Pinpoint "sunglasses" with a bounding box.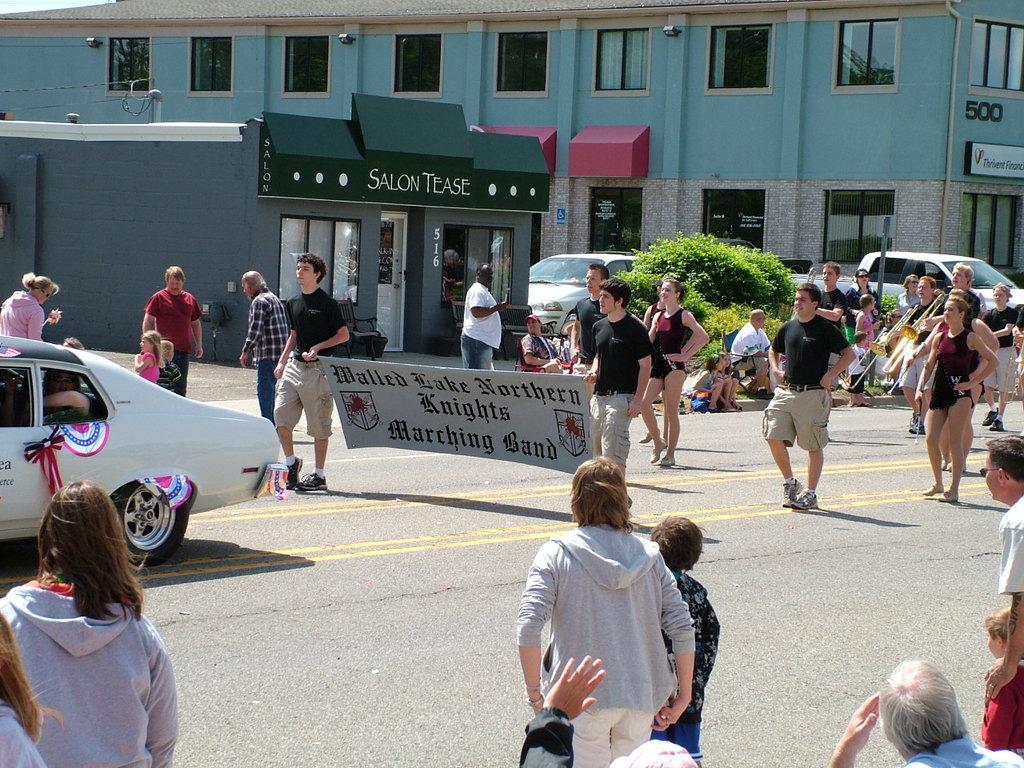
bbox=(982, 466, 1011, 482).
